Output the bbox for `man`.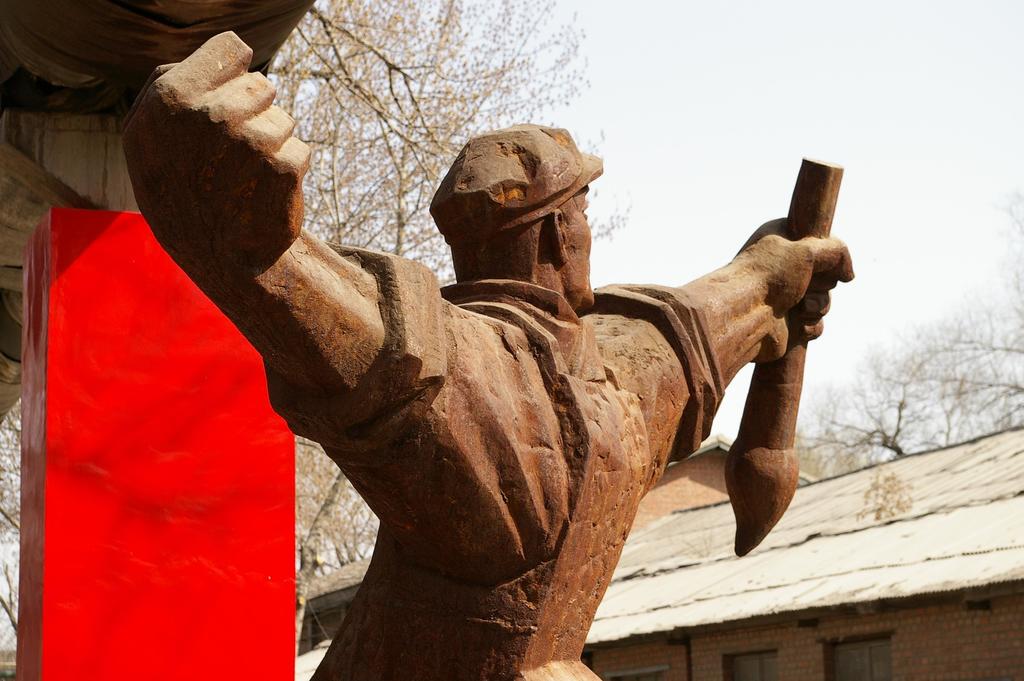
{"left": 83, "top": 81, "right": 865, "bottom": 662}.
